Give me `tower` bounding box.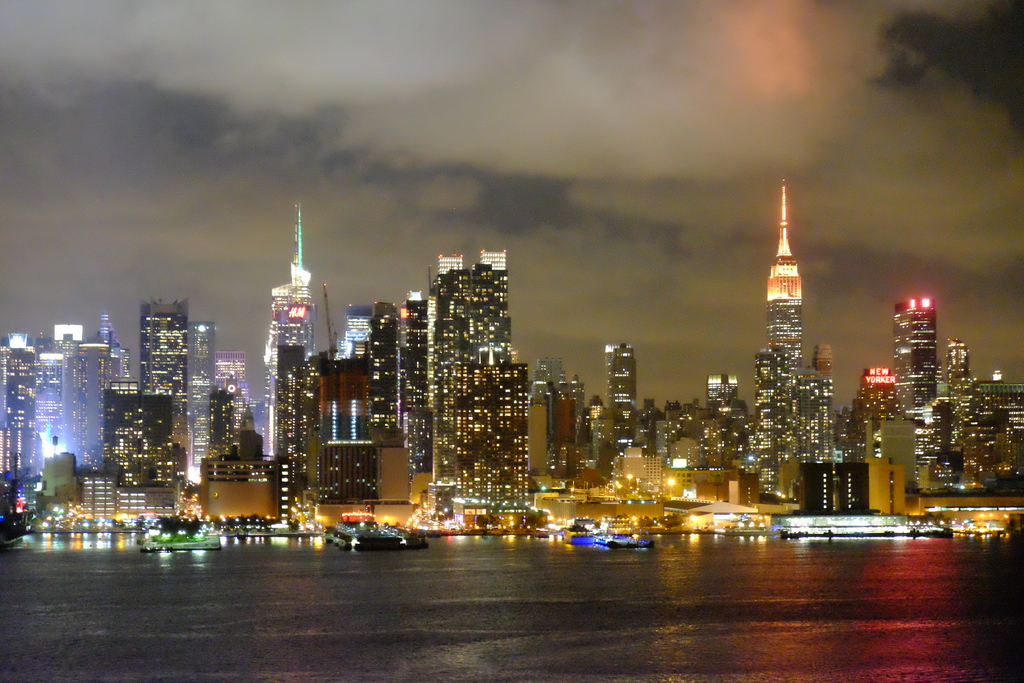
[x1=131, y1=297, x2=188, y2=389].
